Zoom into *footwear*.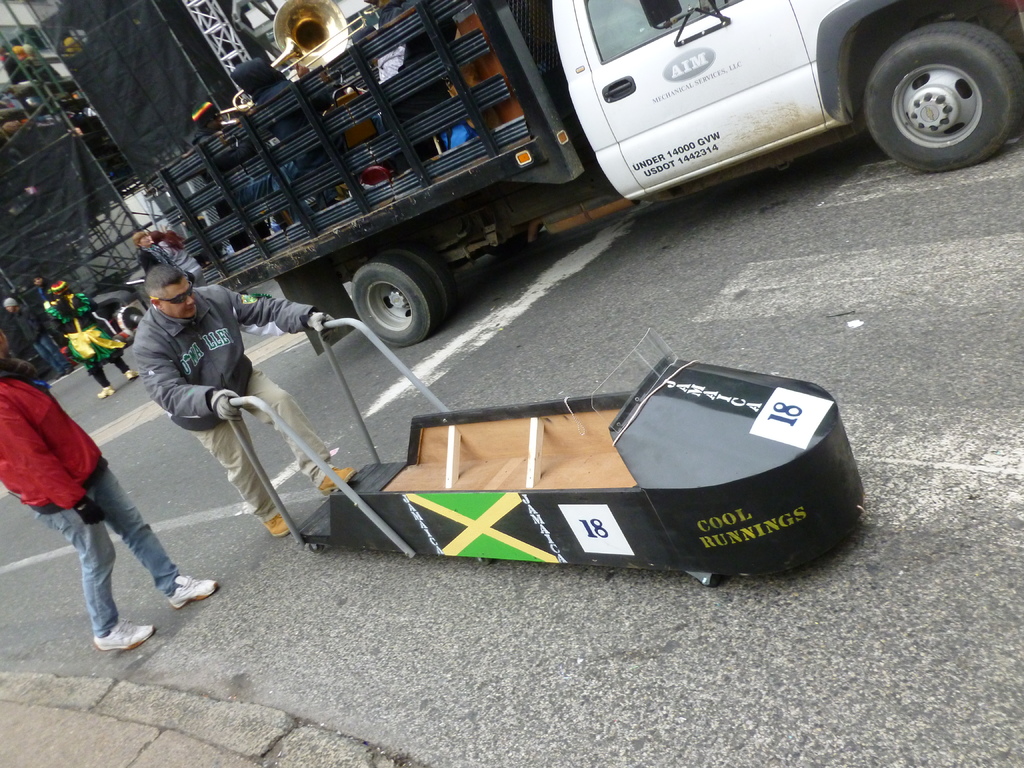
Zoom target: bbox=(97, 385, 115, 401).
